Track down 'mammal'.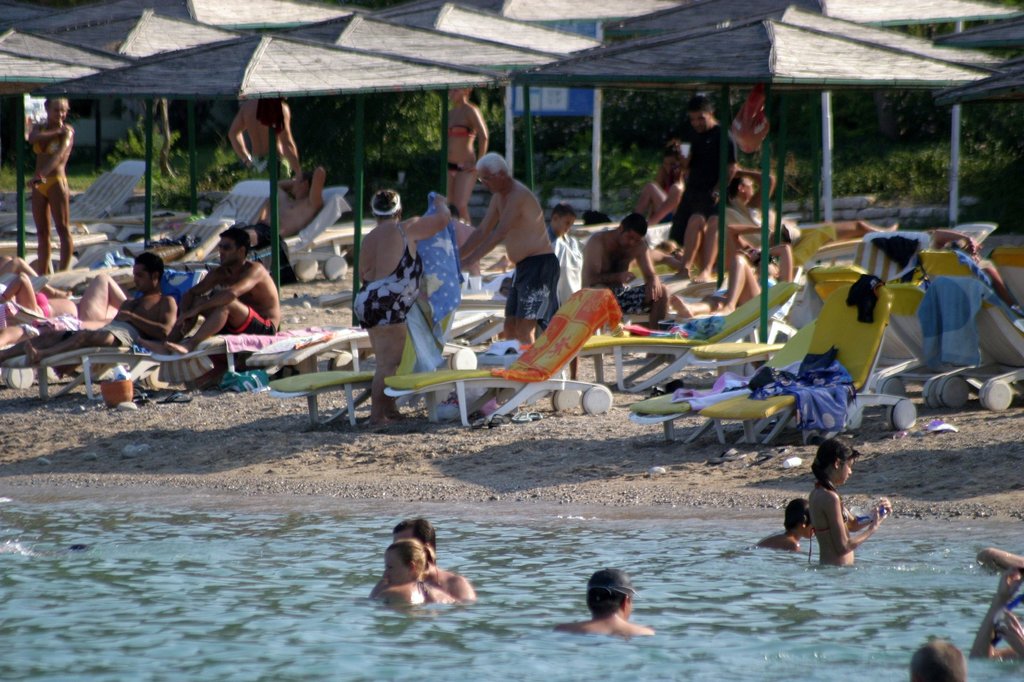
Tracked to pyautogui.locateOnScreen(367, 514, 477, 603).
